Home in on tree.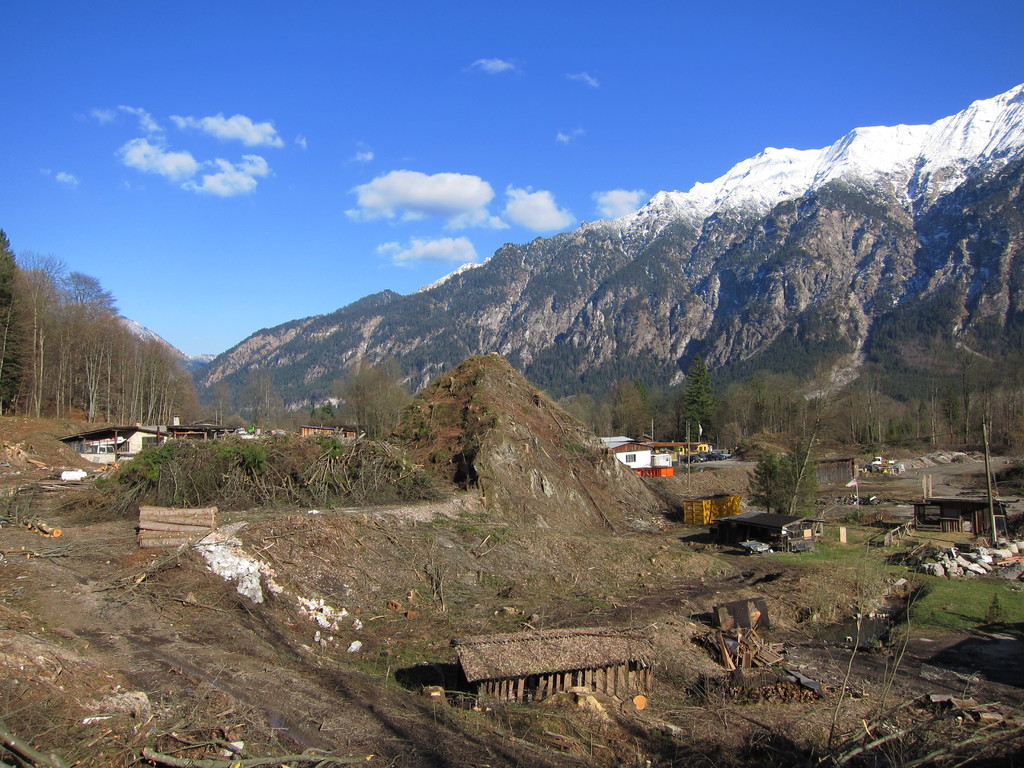
Homed in at 244 362 340 433.
